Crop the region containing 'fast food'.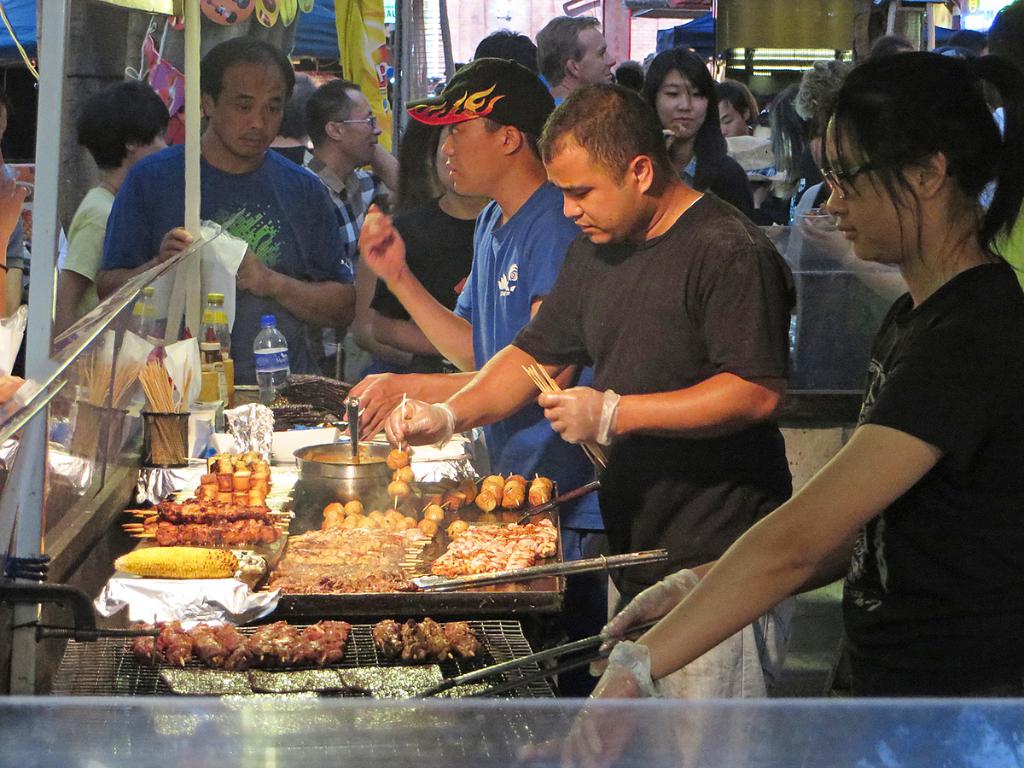
Crop region: locate(375, 610, 398, 650).
